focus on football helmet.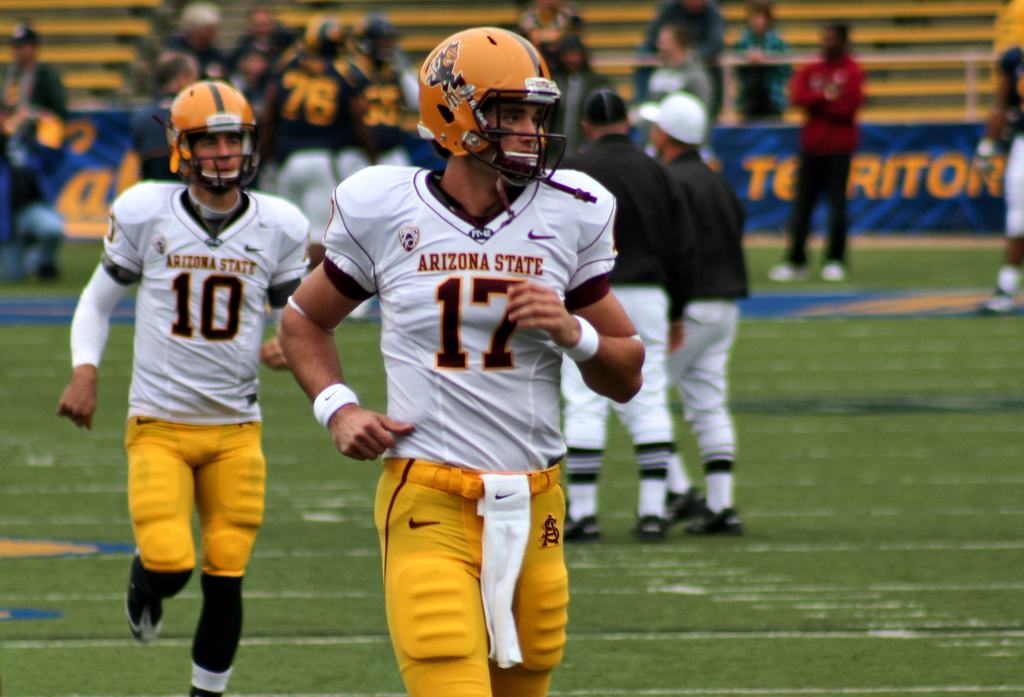
Focused at Rect(156, 76, 254, 192).
